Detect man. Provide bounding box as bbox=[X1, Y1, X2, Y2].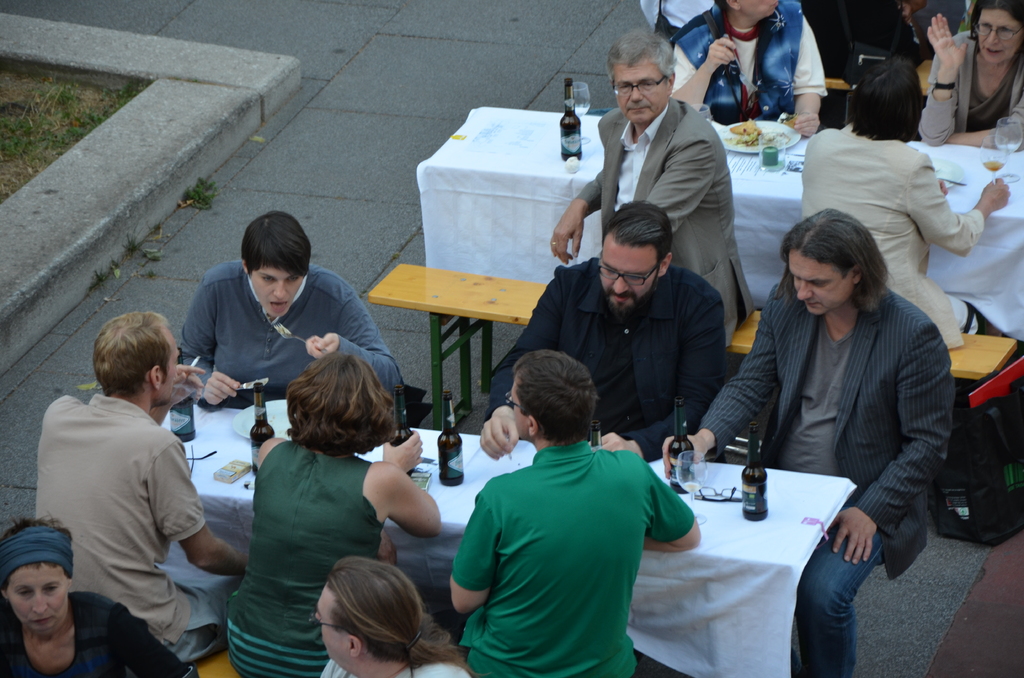
bbox=[660, 206, 955, 677].
